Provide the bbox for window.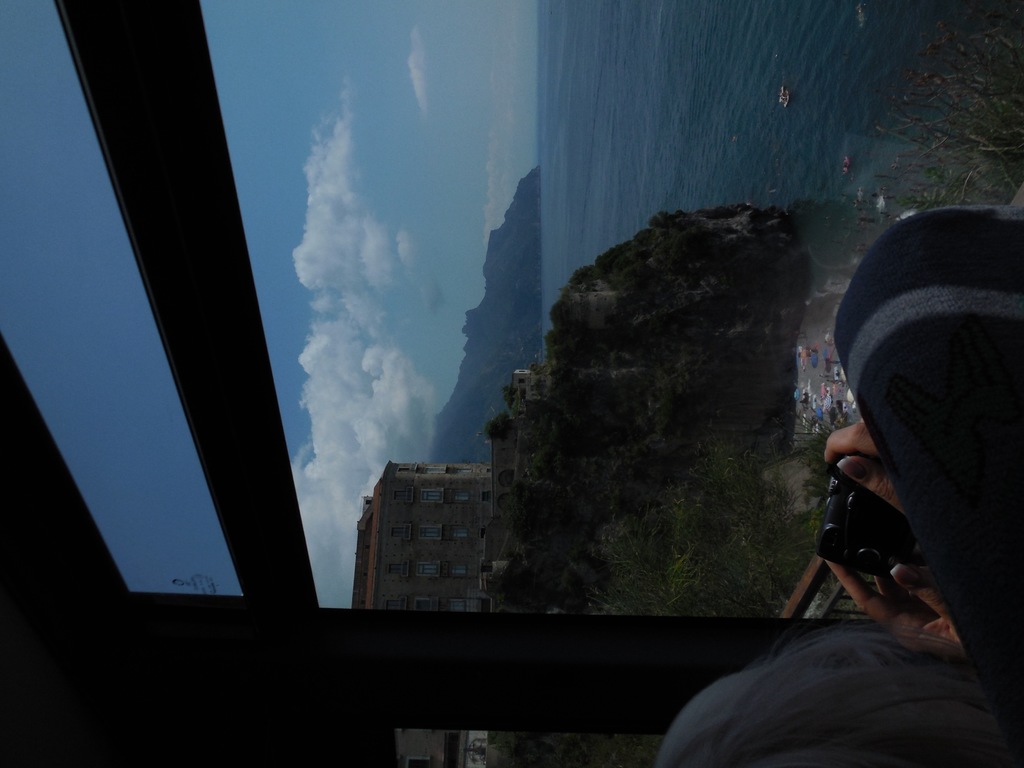
419:562:436:579.
